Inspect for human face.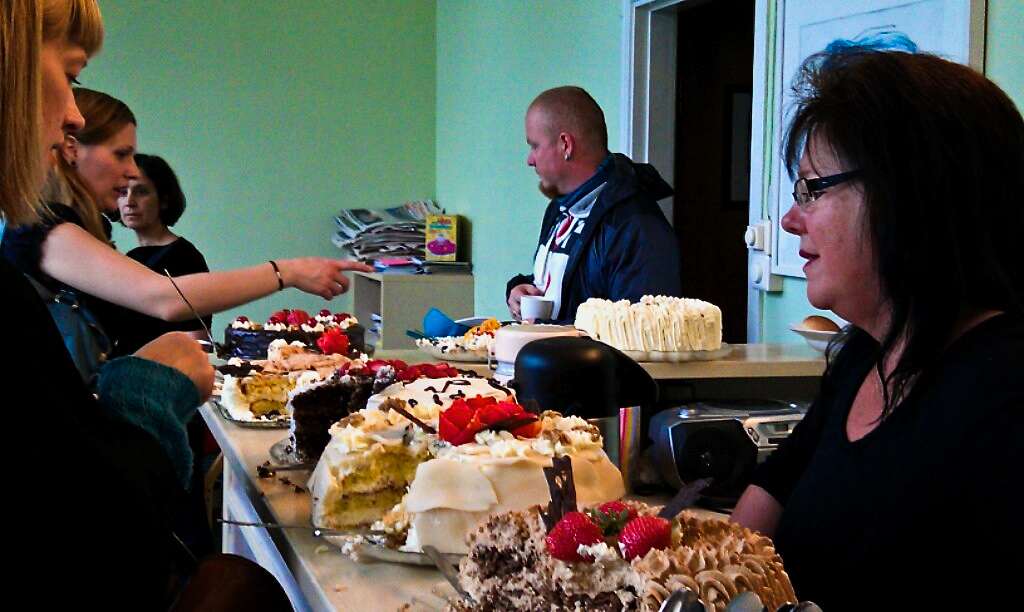
Inspection: 528 104 560 193.
